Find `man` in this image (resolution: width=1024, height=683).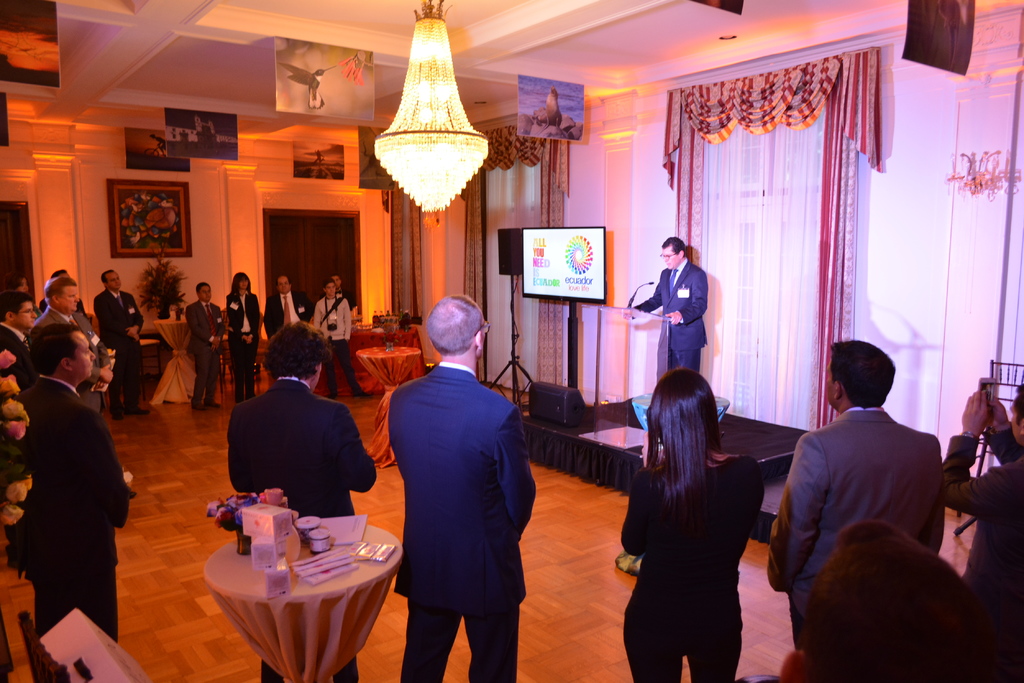
select_region(311, 281, 381, 399).
